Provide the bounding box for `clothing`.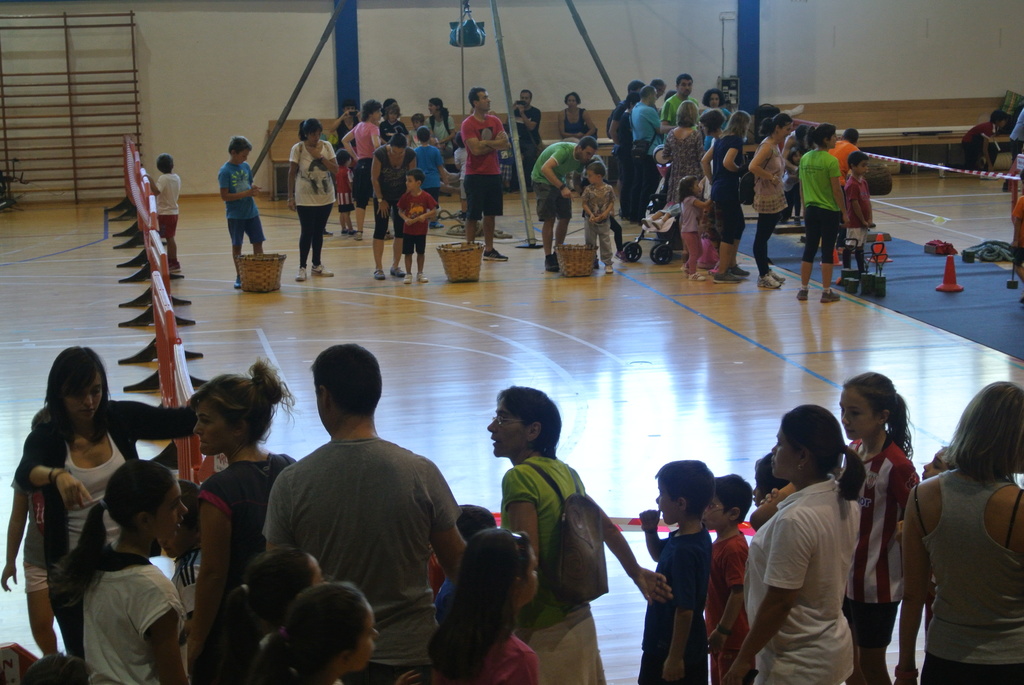
bbox(824, 133, 857, 189).
